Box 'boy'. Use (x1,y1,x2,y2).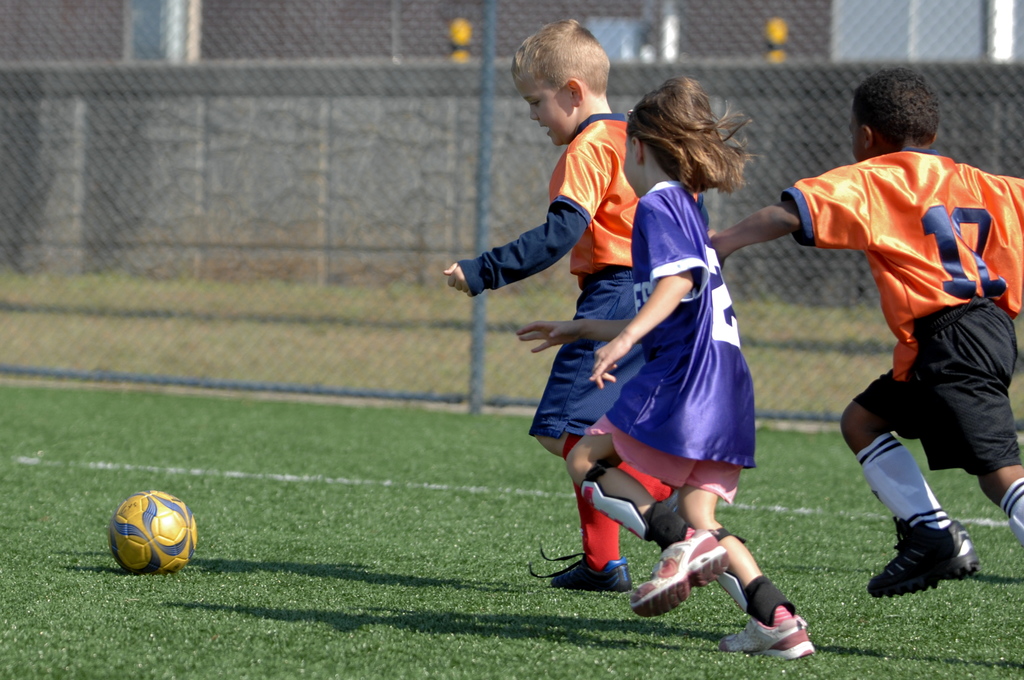
(440,12,705,590).
